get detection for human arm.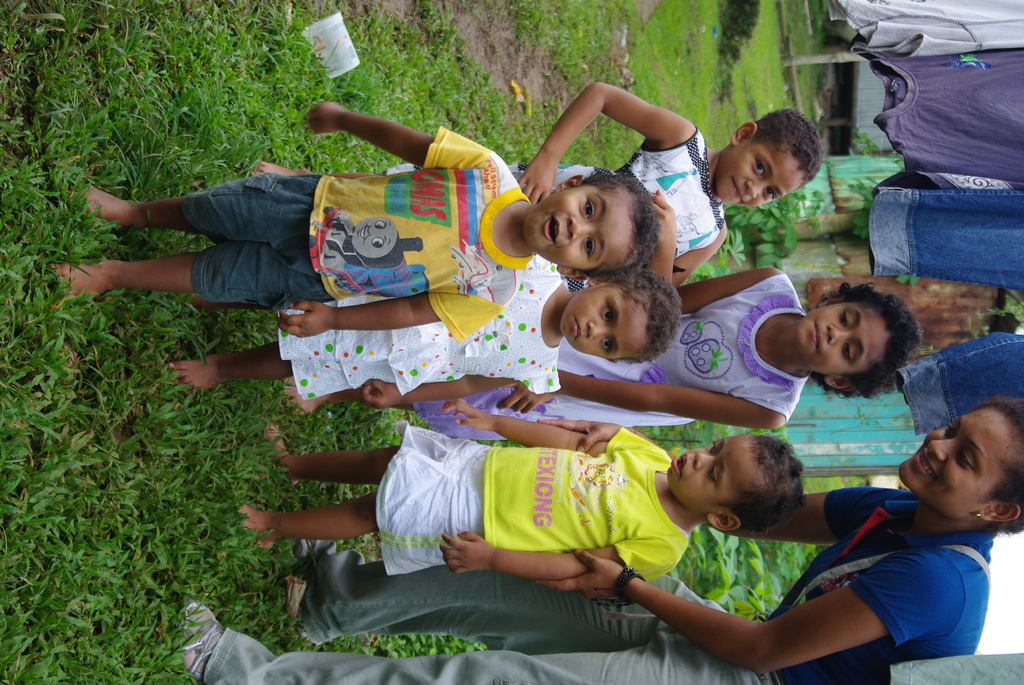
Detection: [644,184,729,299].
